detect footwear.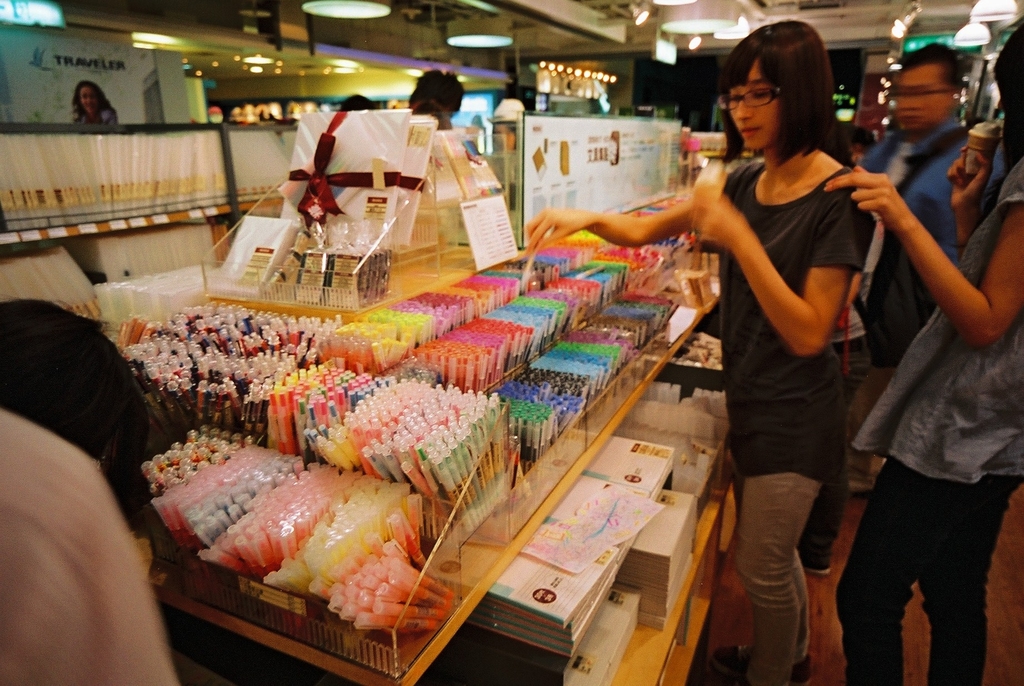
Detected at left=711, top=662, right=790, bottom=685.
